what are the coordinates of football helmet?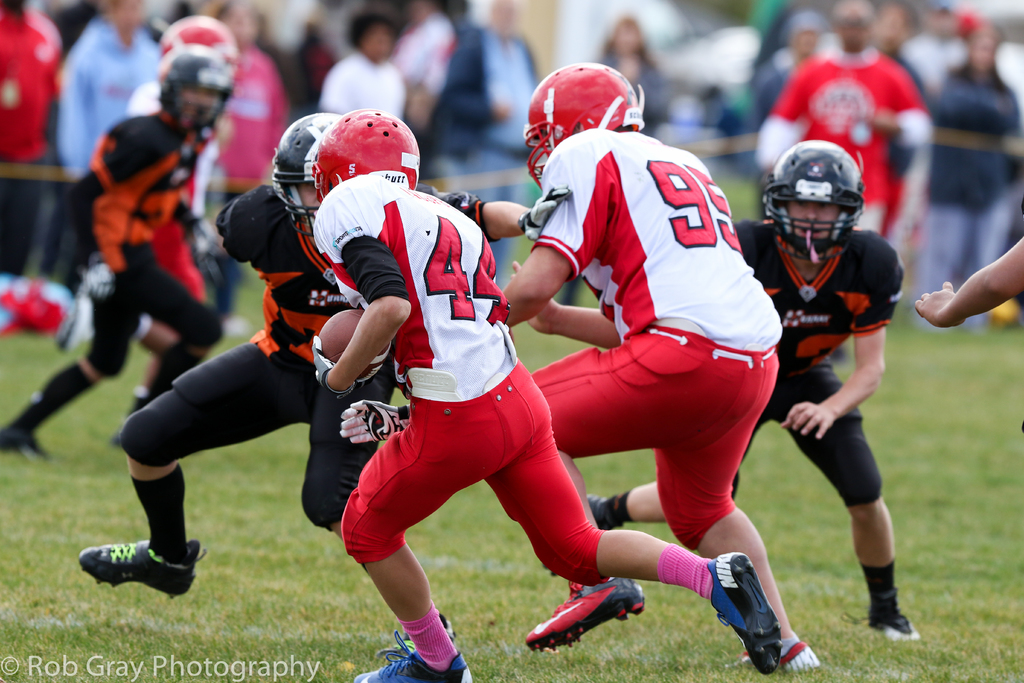
BBox(760, 135, 872, 265).
